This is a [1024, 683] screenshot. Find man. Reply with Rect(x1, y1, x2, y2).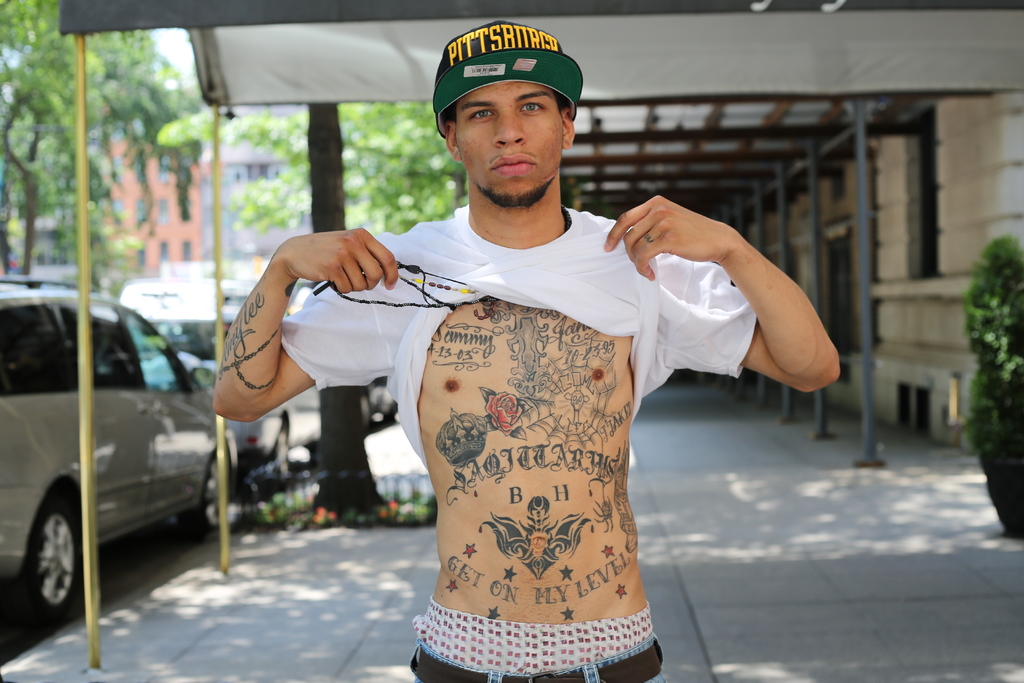
Rect(211, 19, 844, 682).
